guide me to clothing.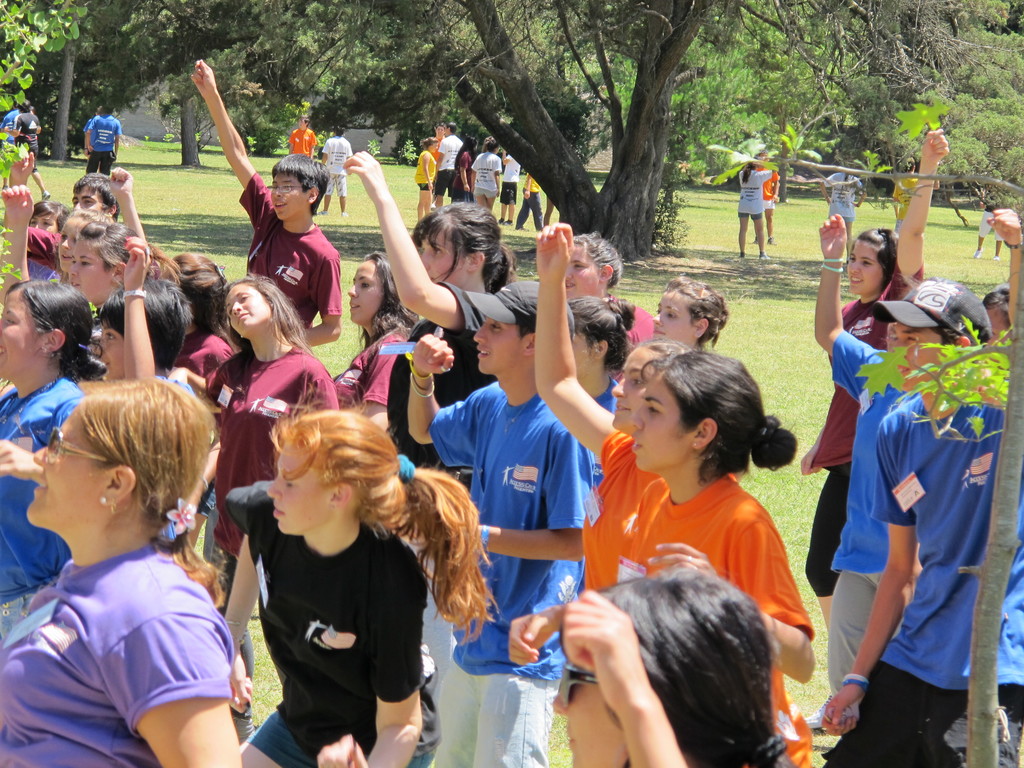
Guidance: 829,324,936,722.
